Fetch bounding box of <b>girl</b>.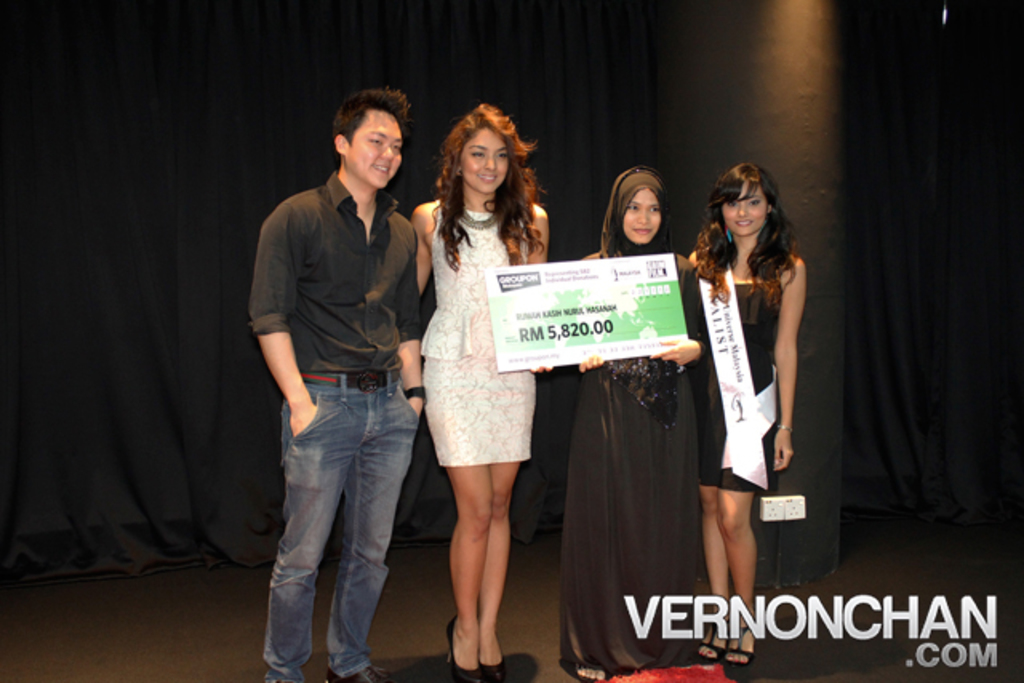
Bbox: (left=568, top=155, right=722, bottom=681).
